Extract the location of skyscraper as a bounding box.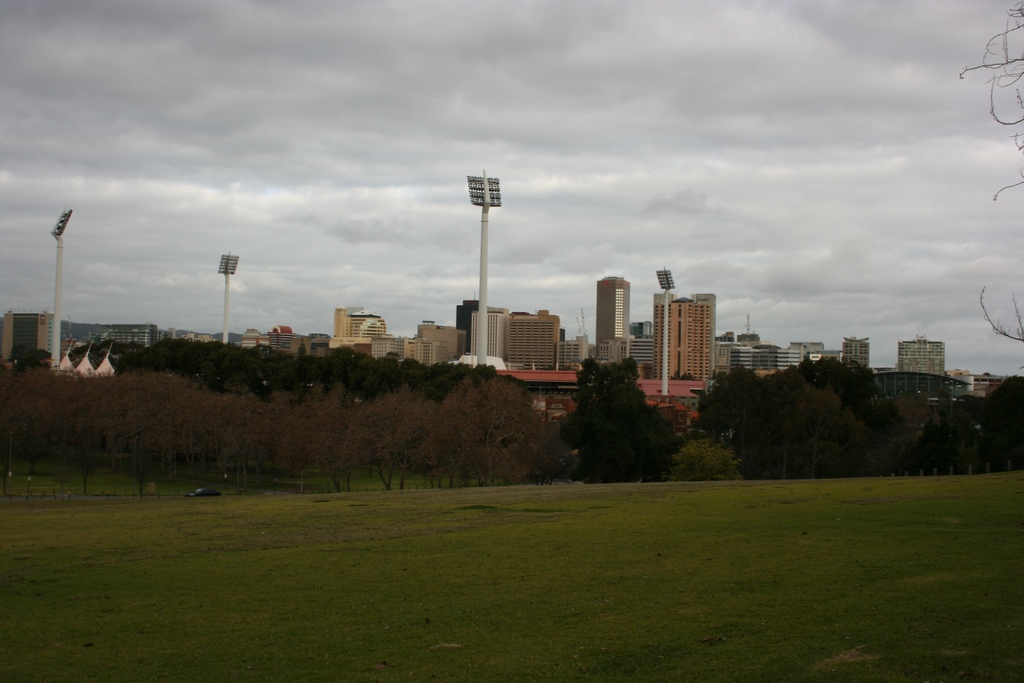
bbox(334, 306, 383, 354).
